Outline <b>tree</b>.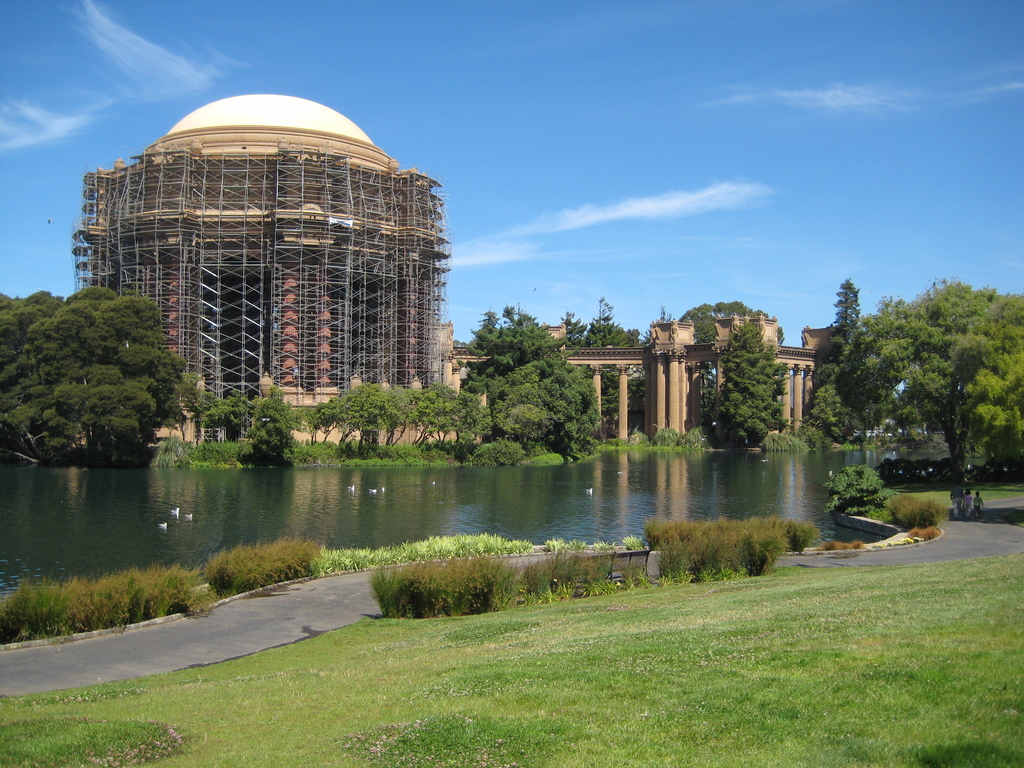
Outline: rect(1, 289, 189, 502).
